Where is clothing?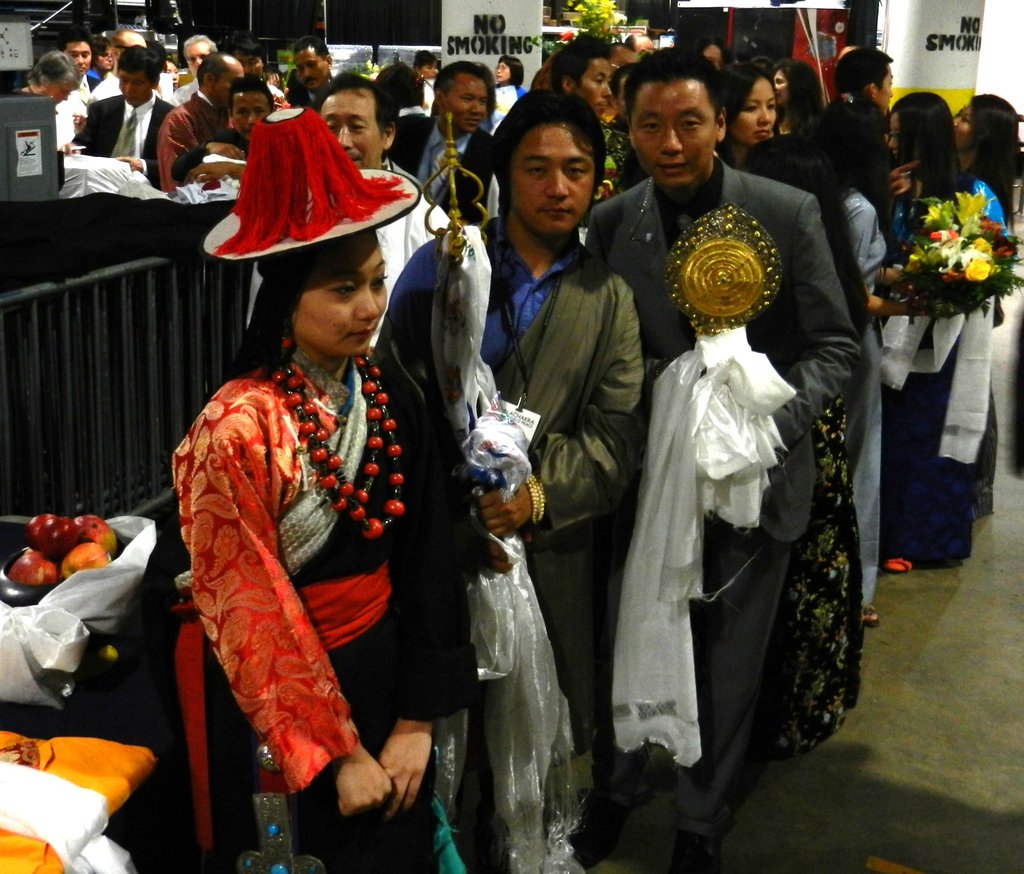
locate(597, 179, 858, 873).
